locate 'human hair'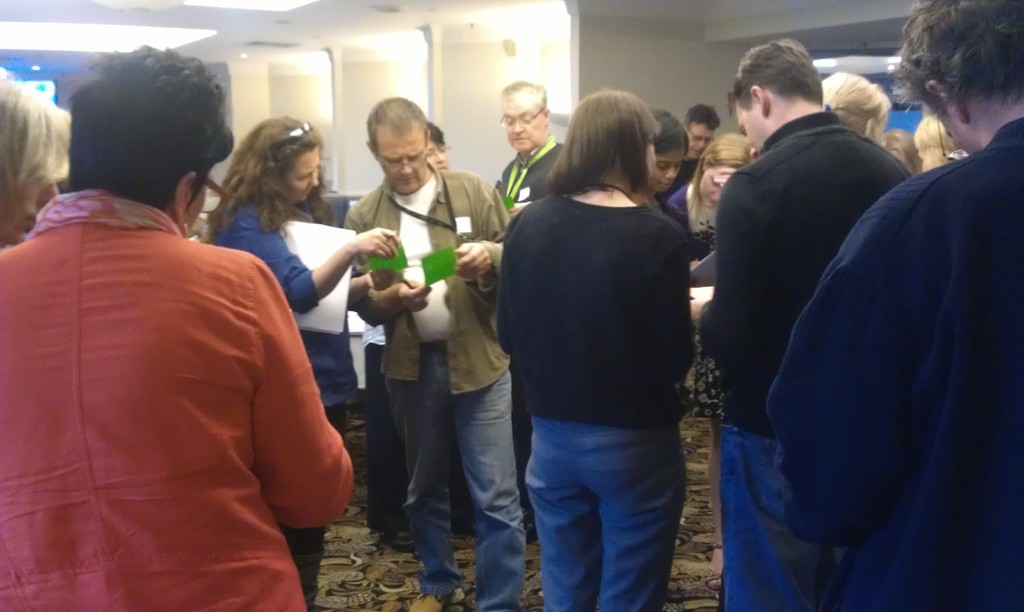
(left=881, top=128, right=918, bottom=174)
